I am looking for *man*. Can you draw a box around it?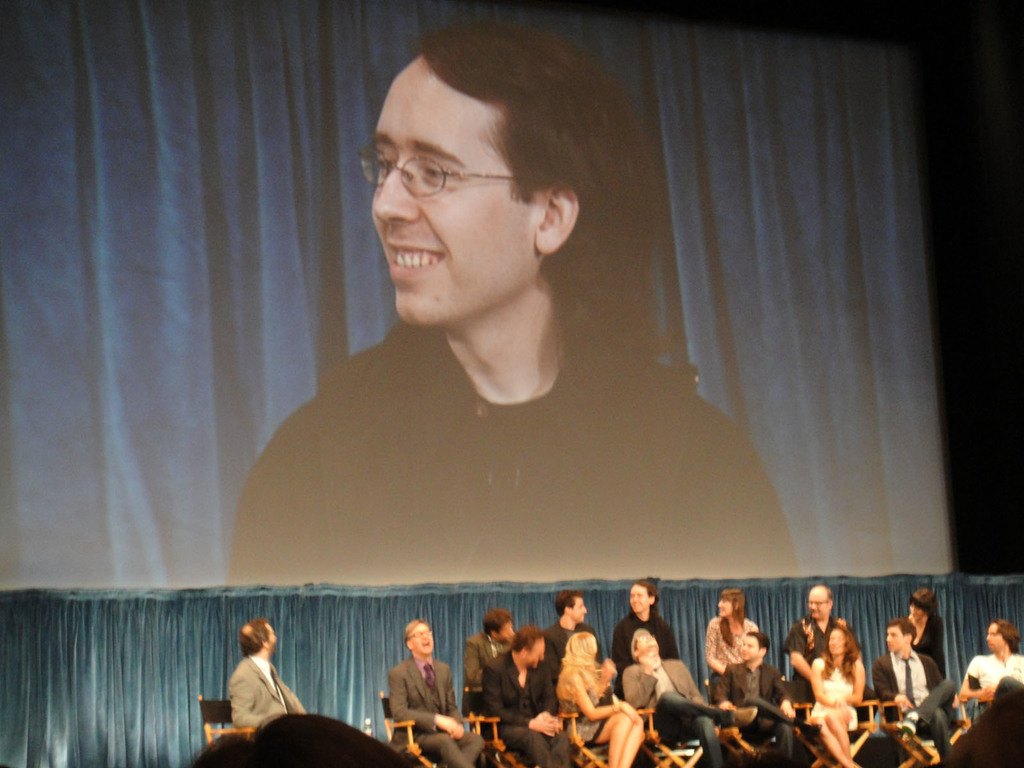
Sure, the bounding box is {"left": 789, "top": 586, "right": 878, "bottom": 730}.
